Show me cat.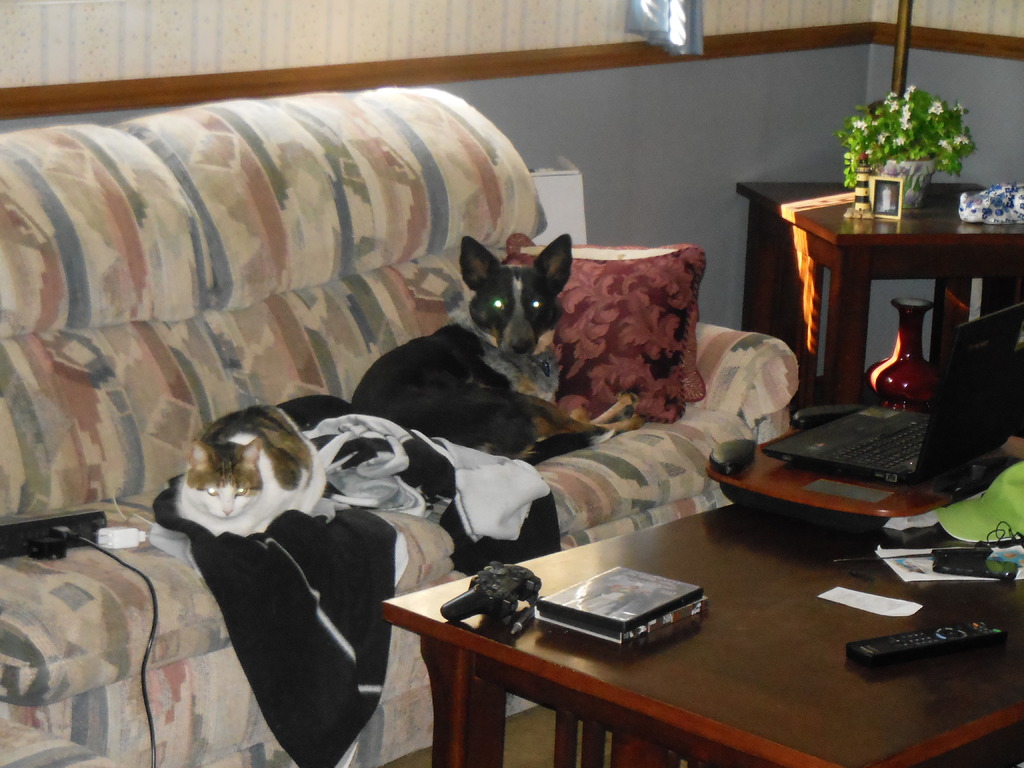
cat is here: box(165, 399, 341, 542).
